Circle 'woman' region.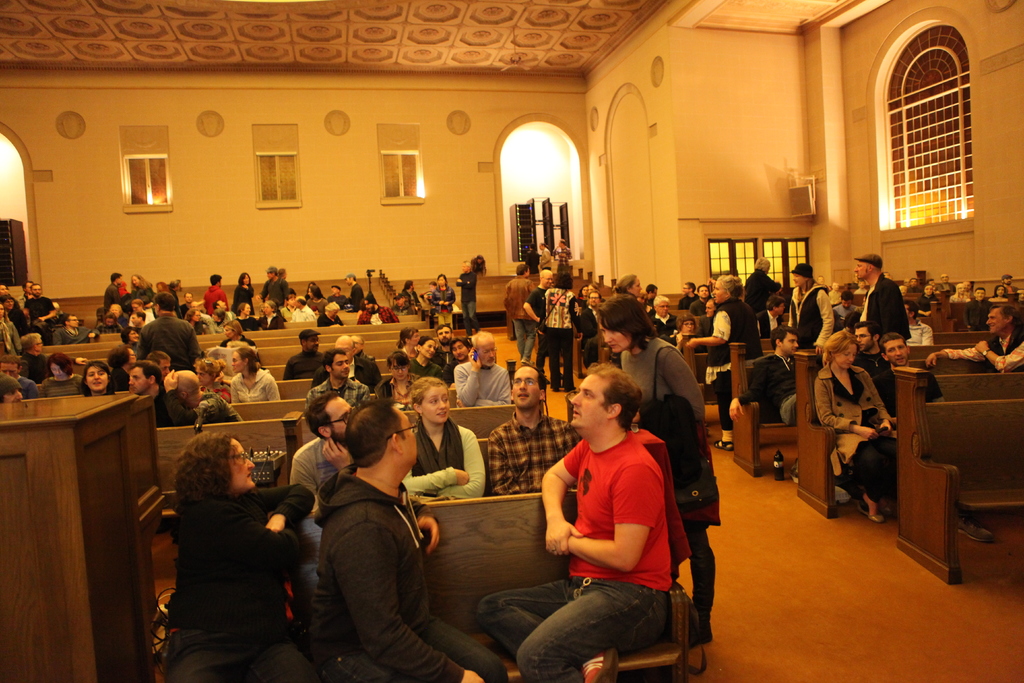
Region: (x1=19, y1=333, x2=49, y2=385).
